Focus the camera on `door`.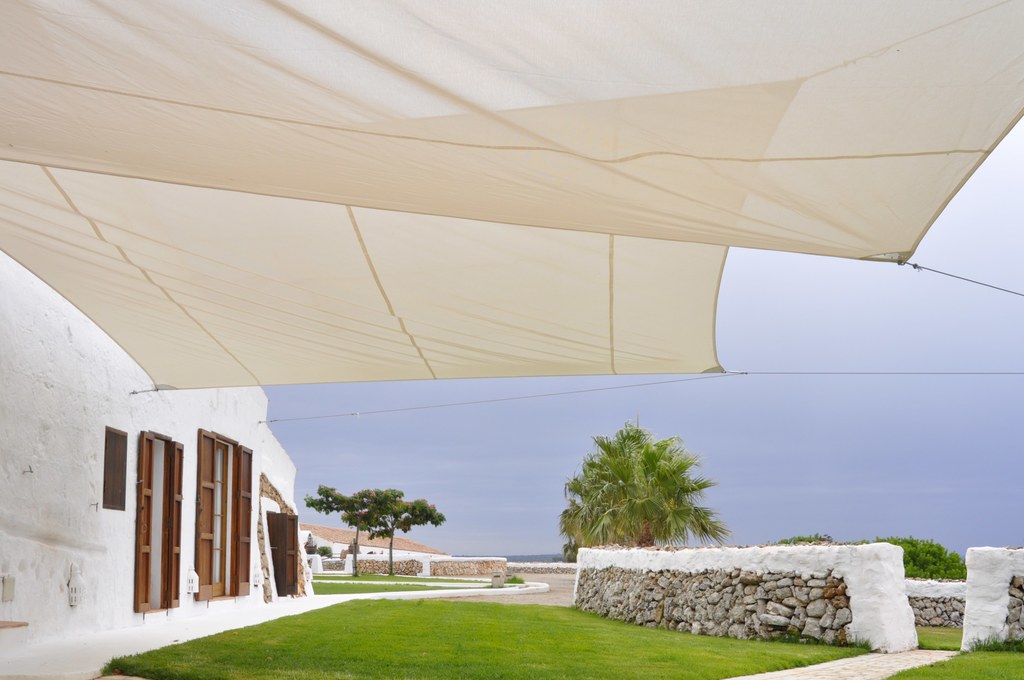
Focus region: [left=268, top=510, right=285, bottom=598].
